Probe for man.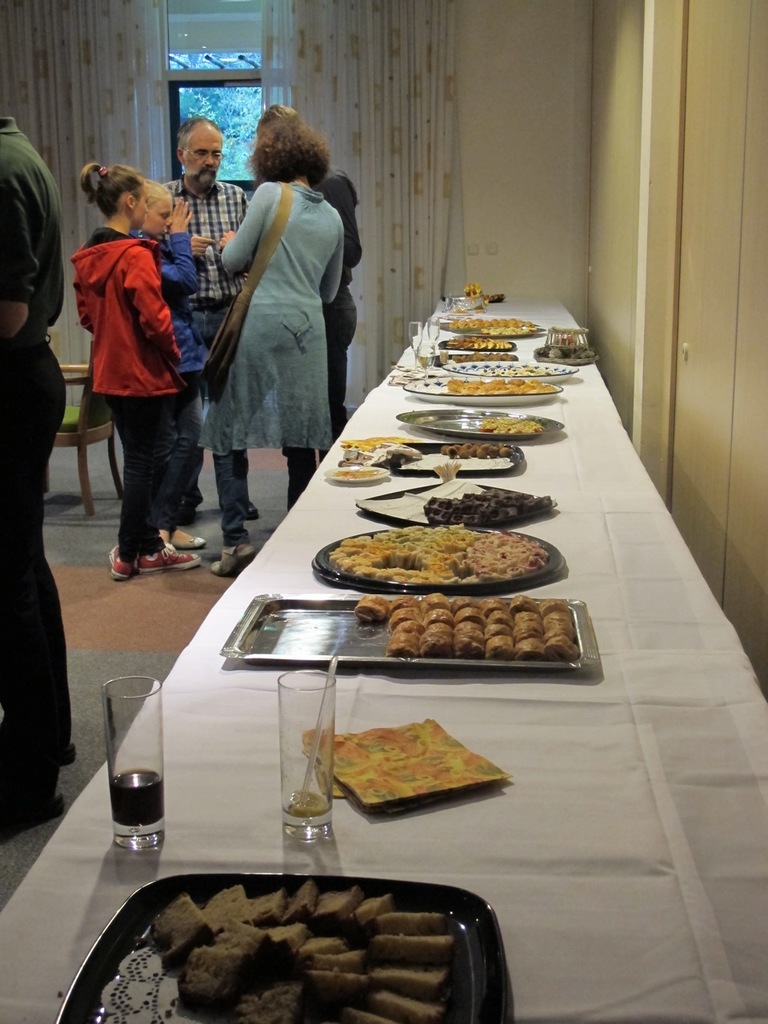
Probe result: [left=155, top=113, right=265, bottom=519].
